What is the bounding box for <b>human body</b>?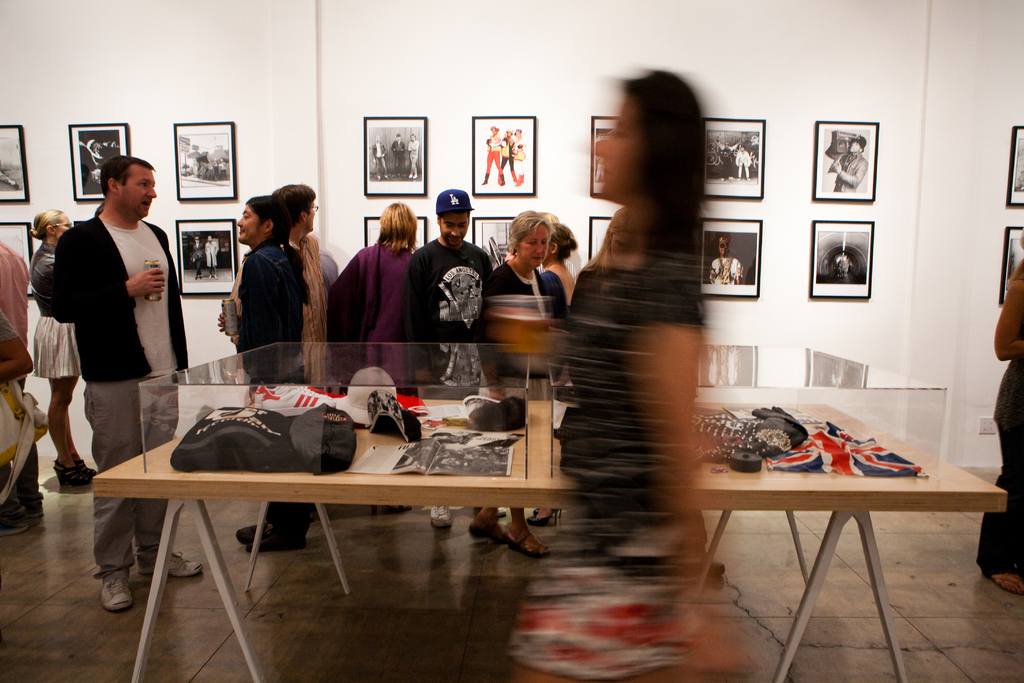
bbox=[408, 229, 495, 528].
